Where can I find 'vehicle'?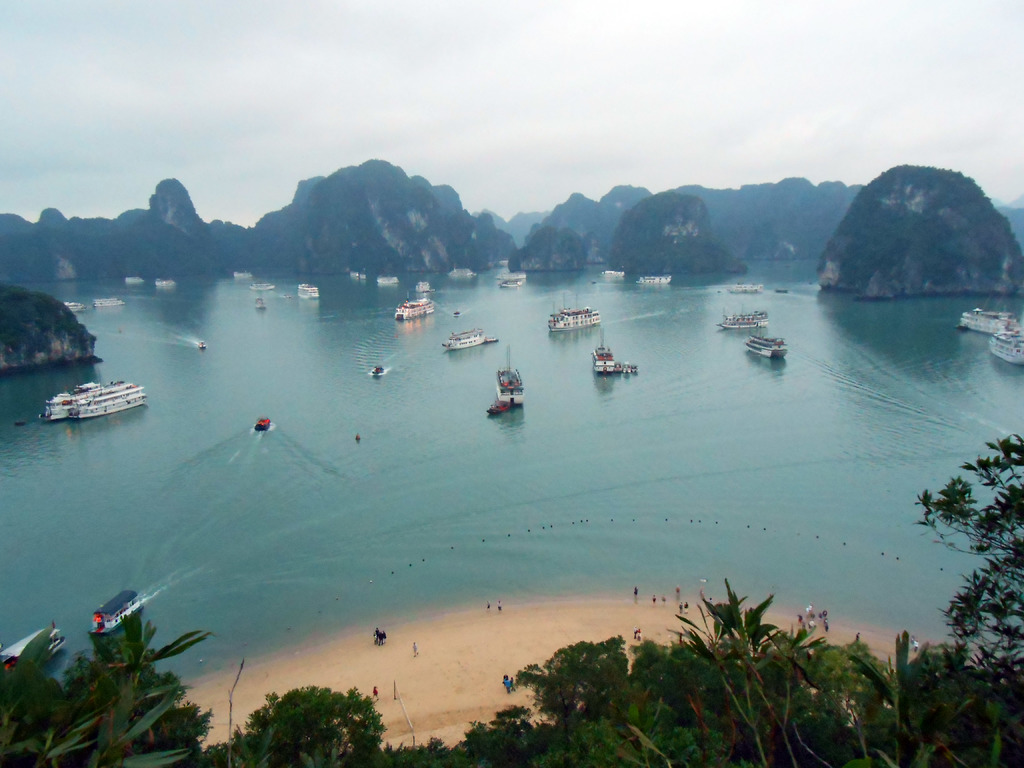
You can find it at crop(69, 367, 146, 418).
